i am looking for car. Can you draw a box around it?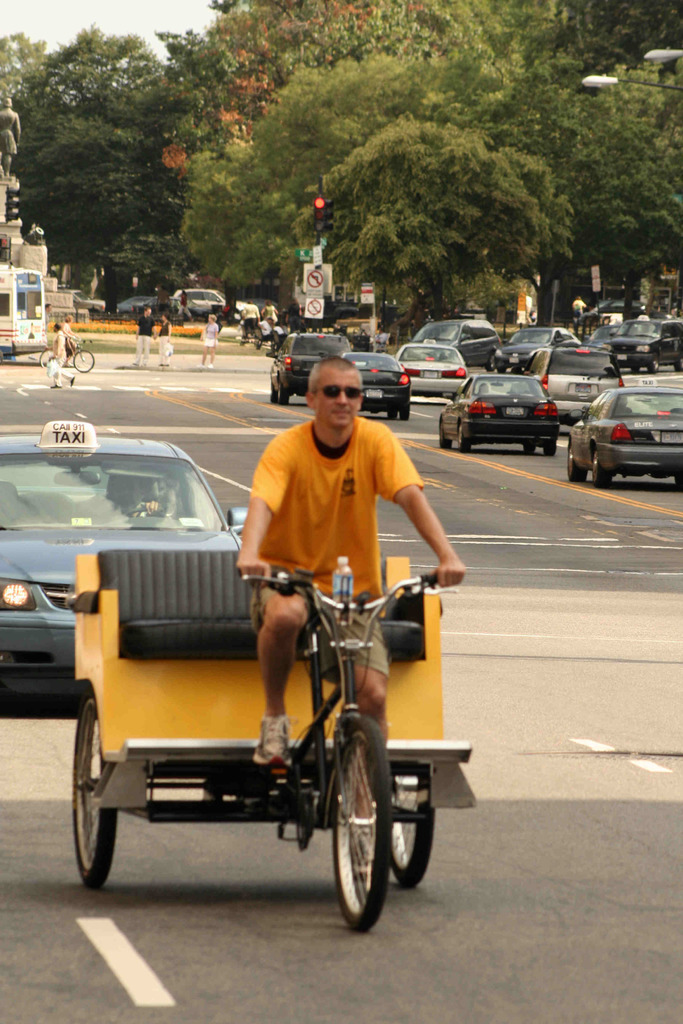
Sure, the bounding box is crop(605, 312, 682, 378).
